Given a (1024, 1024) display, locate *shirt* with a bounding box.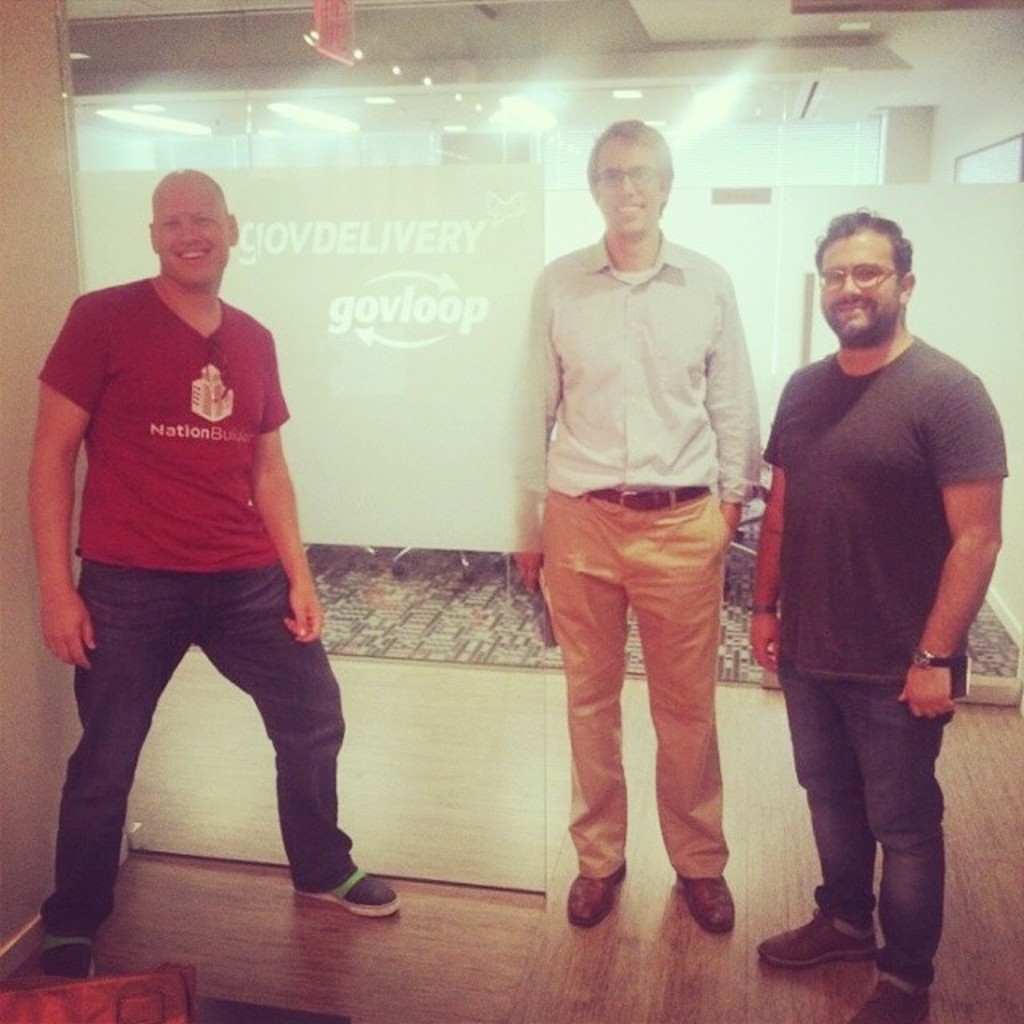
Located: bbox=(526, 216, 765, 560).
